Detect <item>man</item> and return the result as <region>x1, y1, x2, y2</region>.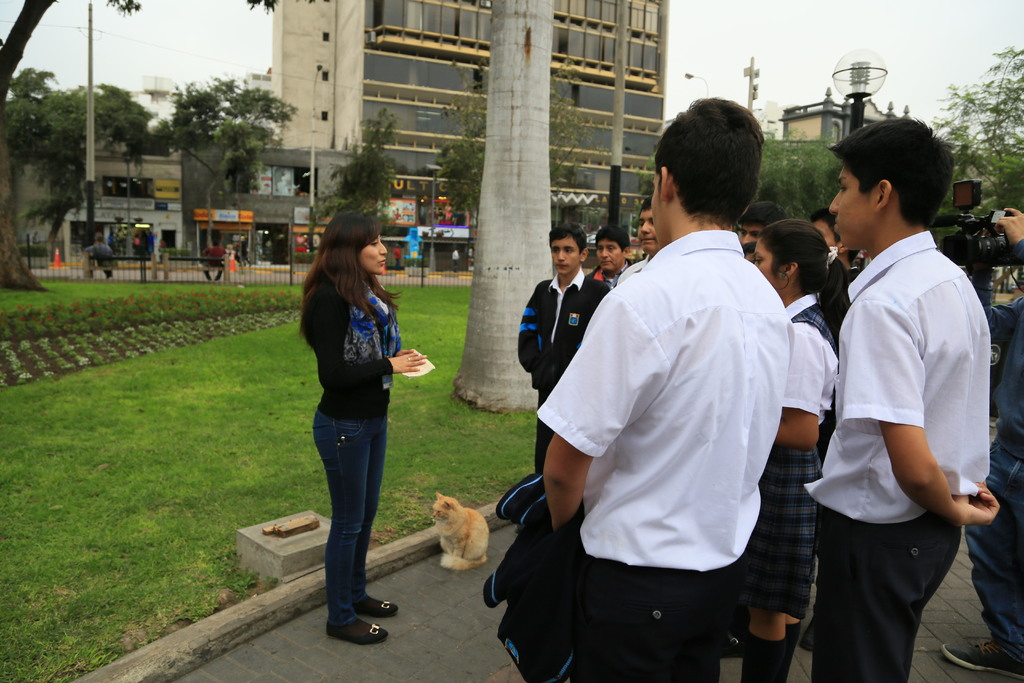
<region>85, 233, 113, 275</region>.
